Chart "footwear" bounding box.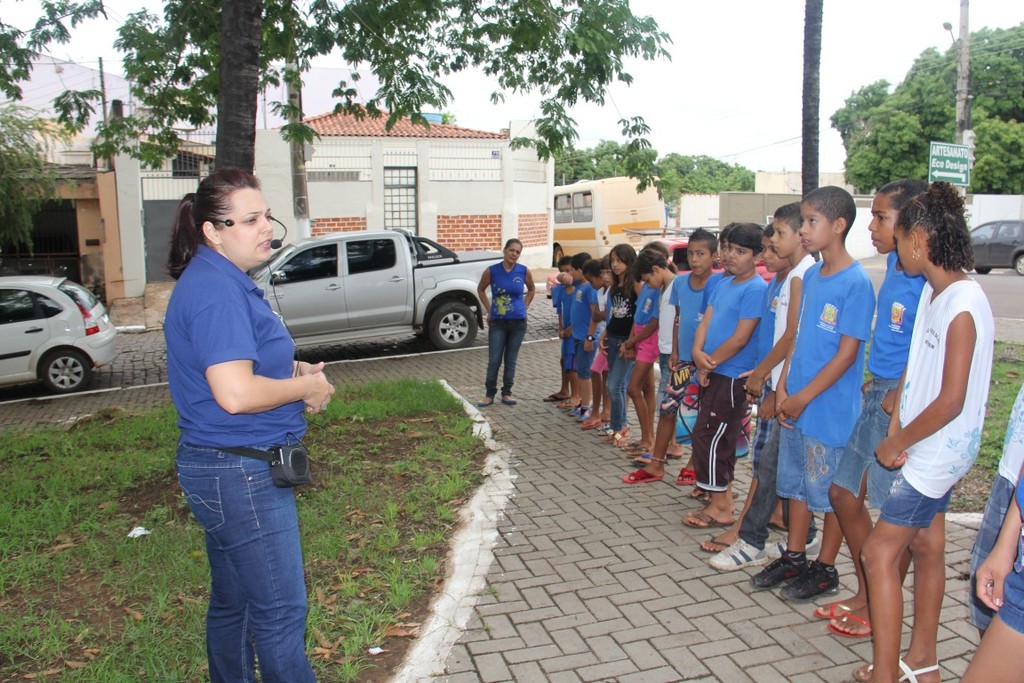
Charted: <bbox>678, 469, 695, 483</bbox>.
